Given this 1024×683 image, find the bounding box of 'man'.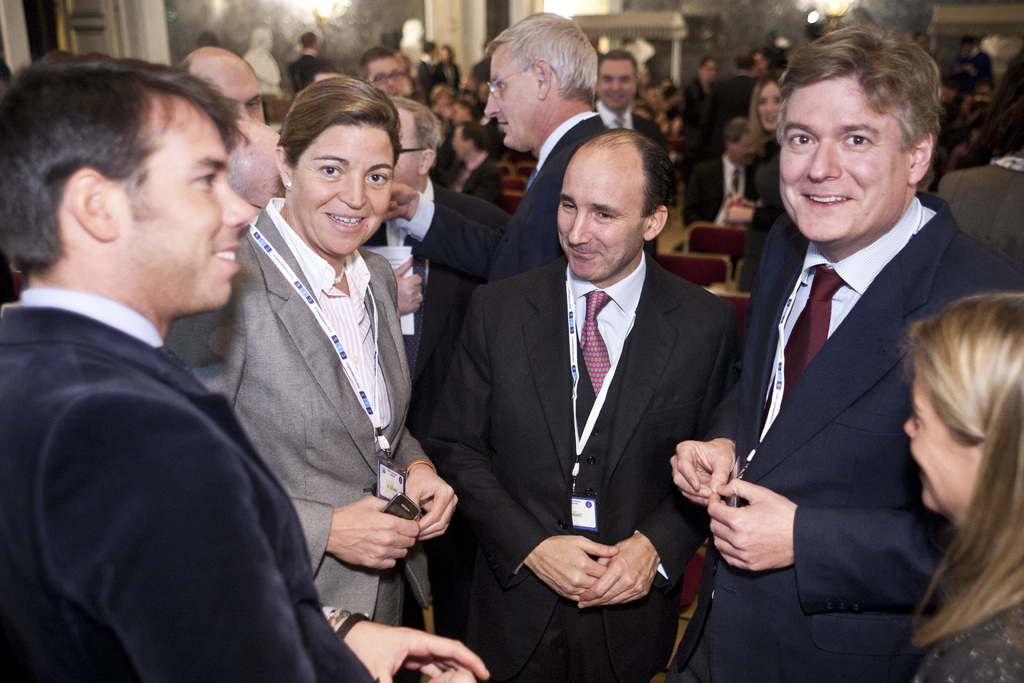
bbox=[589, 47, 675, 251].
